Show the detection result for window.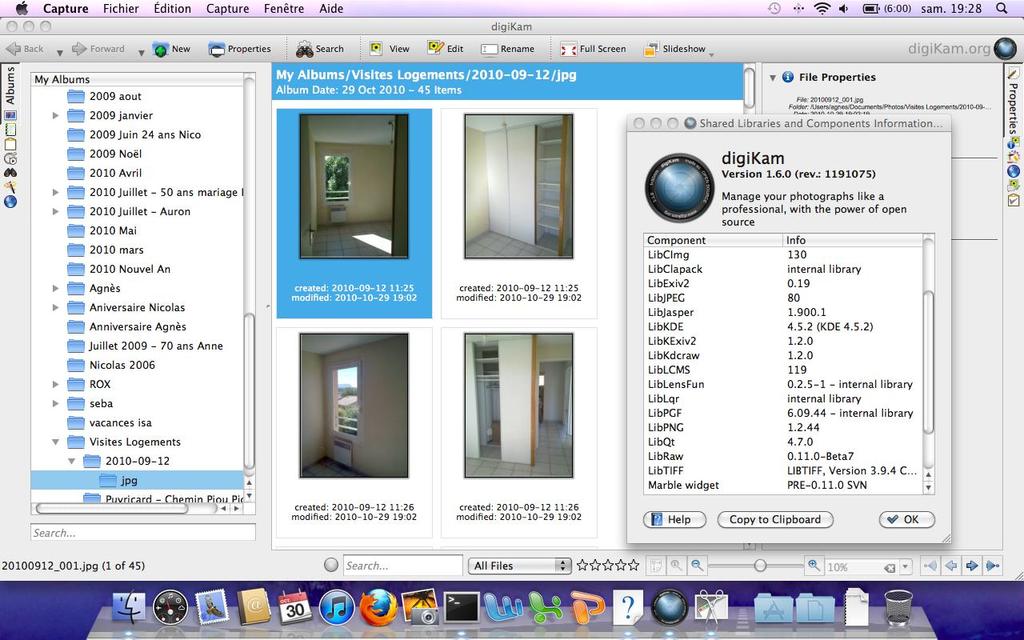
region(326, 156, 348, 194).
